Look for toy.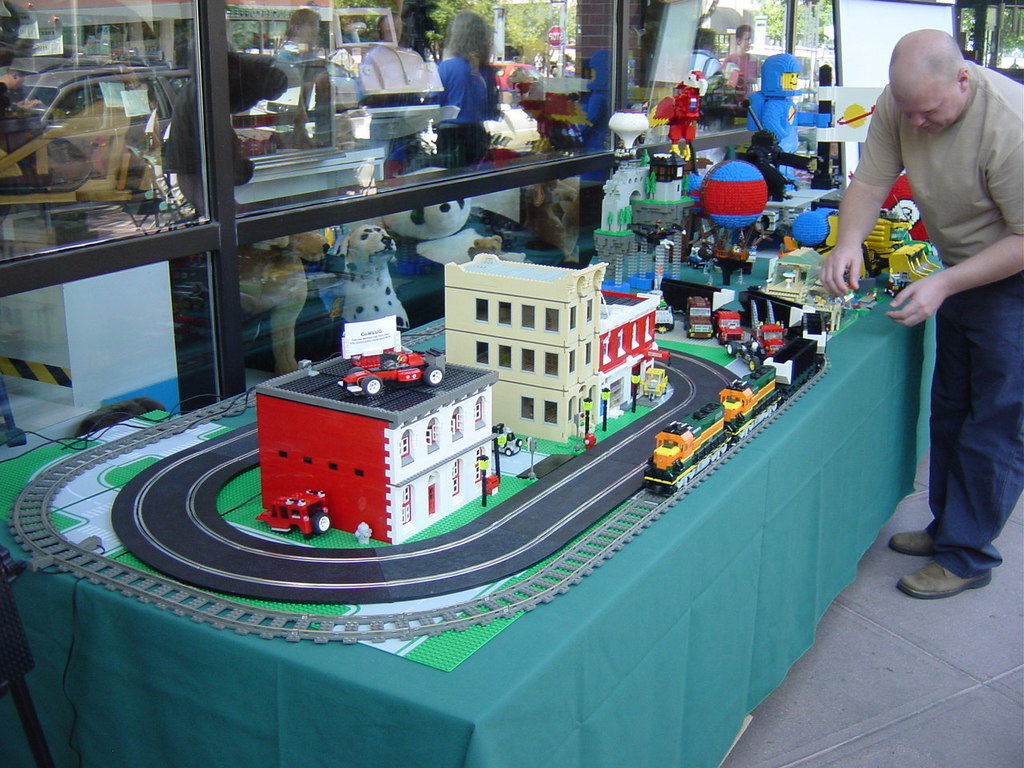
Found: detection(318, 222, 414, 335).
